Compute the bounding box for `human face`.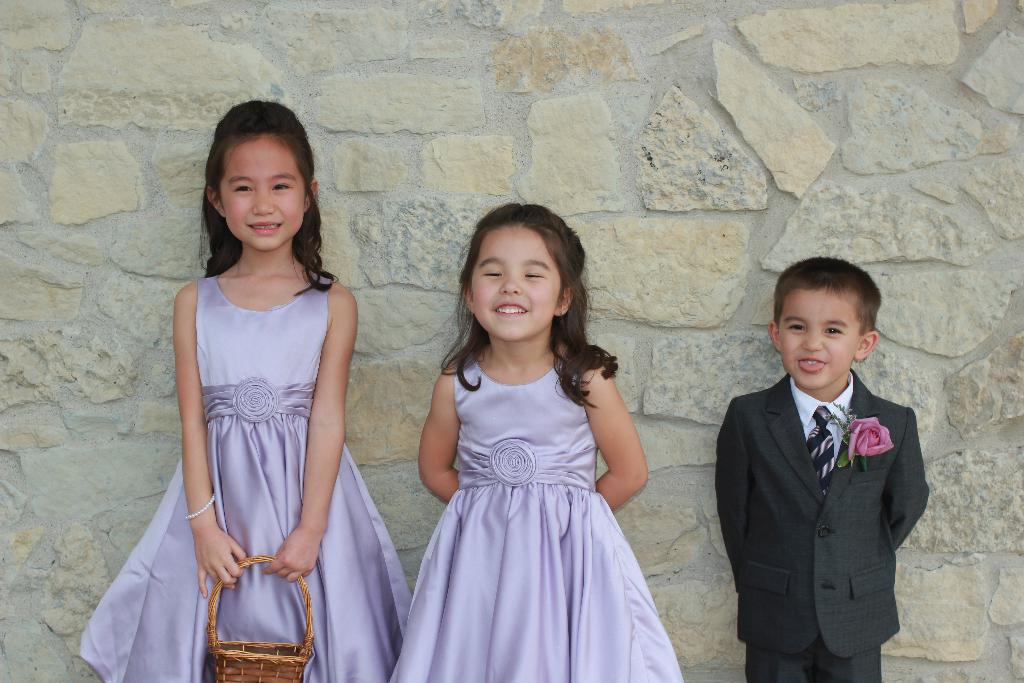
{"x1": 465, "y1": 215, "x2": 561, "y2": 345}.
